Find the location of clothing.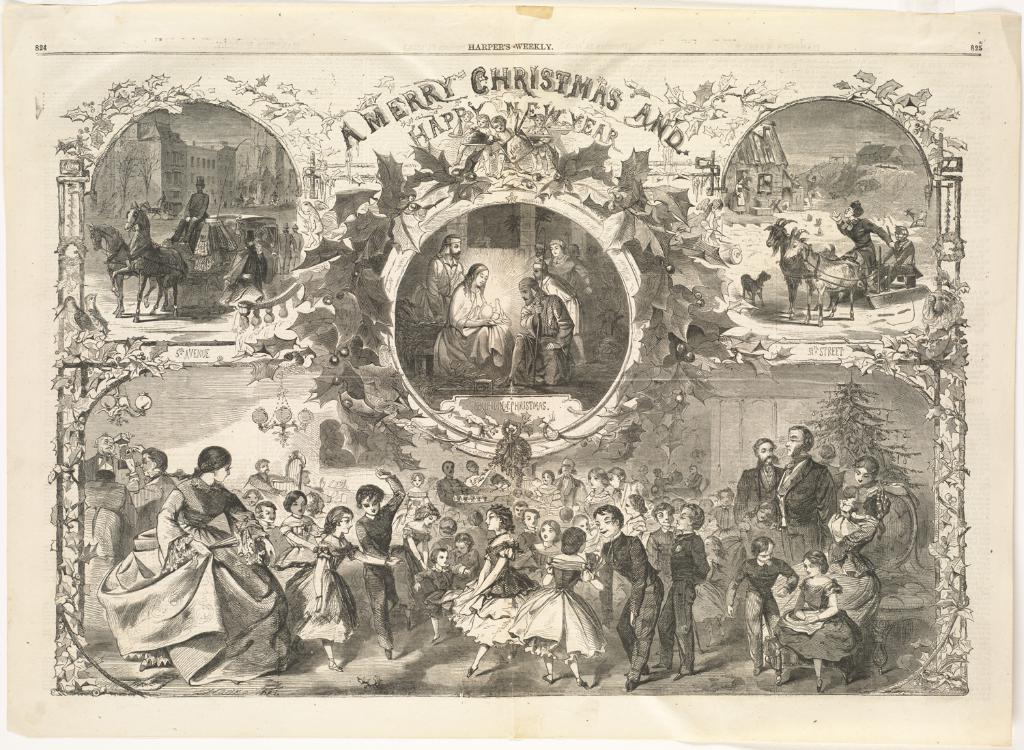
Location: x1=453 y1=527 x2=526 y2=645.
